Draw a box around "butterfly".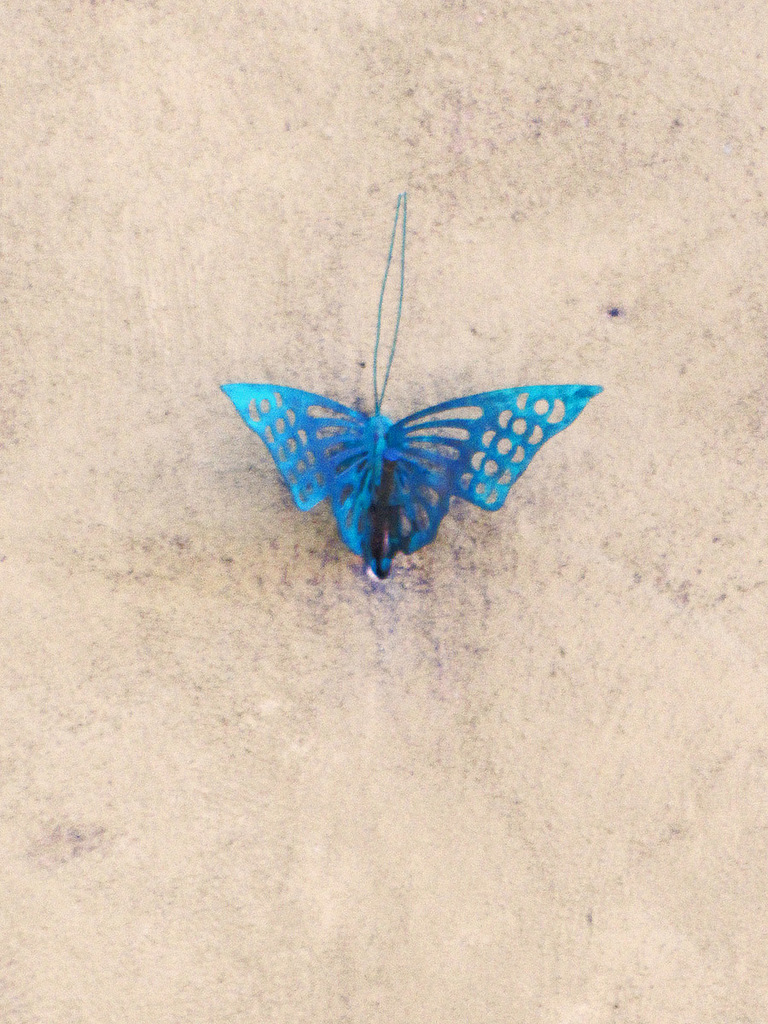
region(212, 188, 588, 585).
